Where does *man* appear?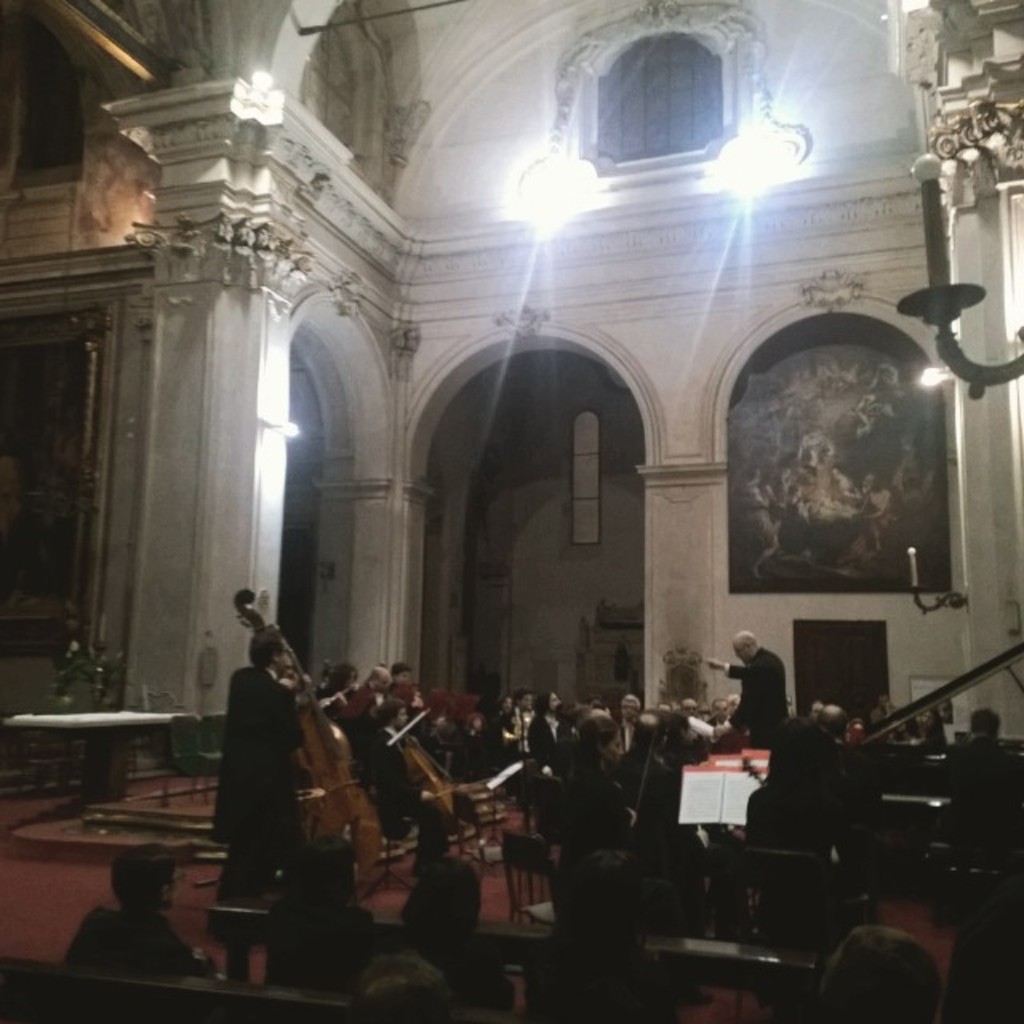
Appears at select_region(714, 694, 736, 725).
